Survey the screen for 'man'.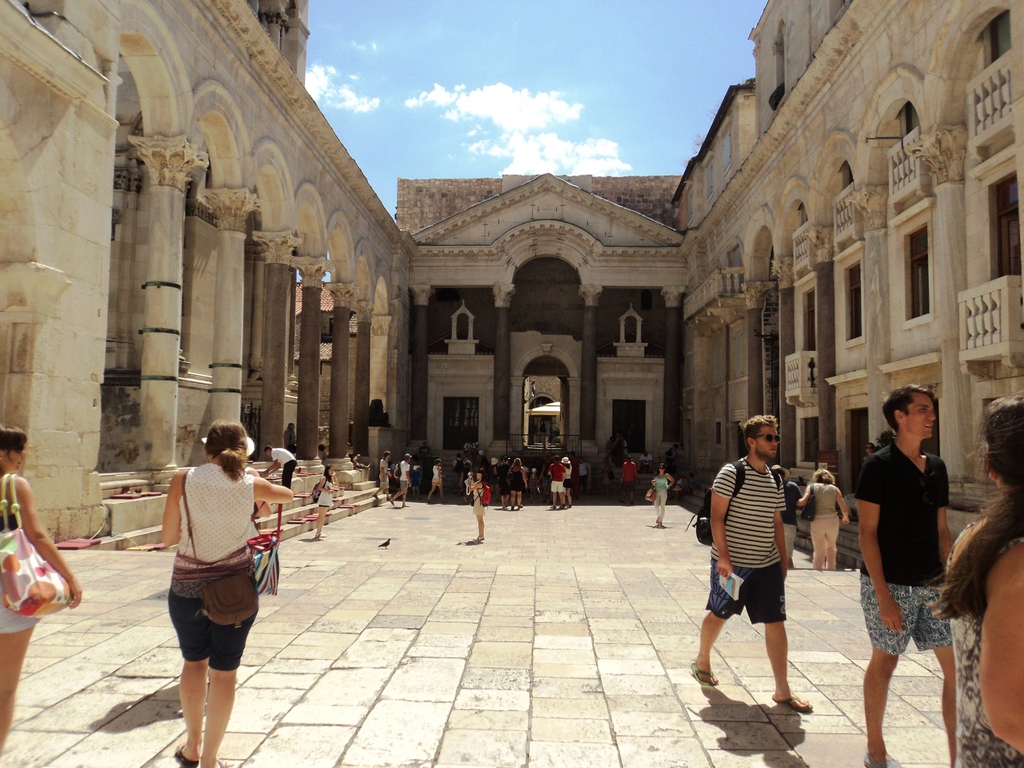
Survey found: bbox(262, 445, 297, 490).
